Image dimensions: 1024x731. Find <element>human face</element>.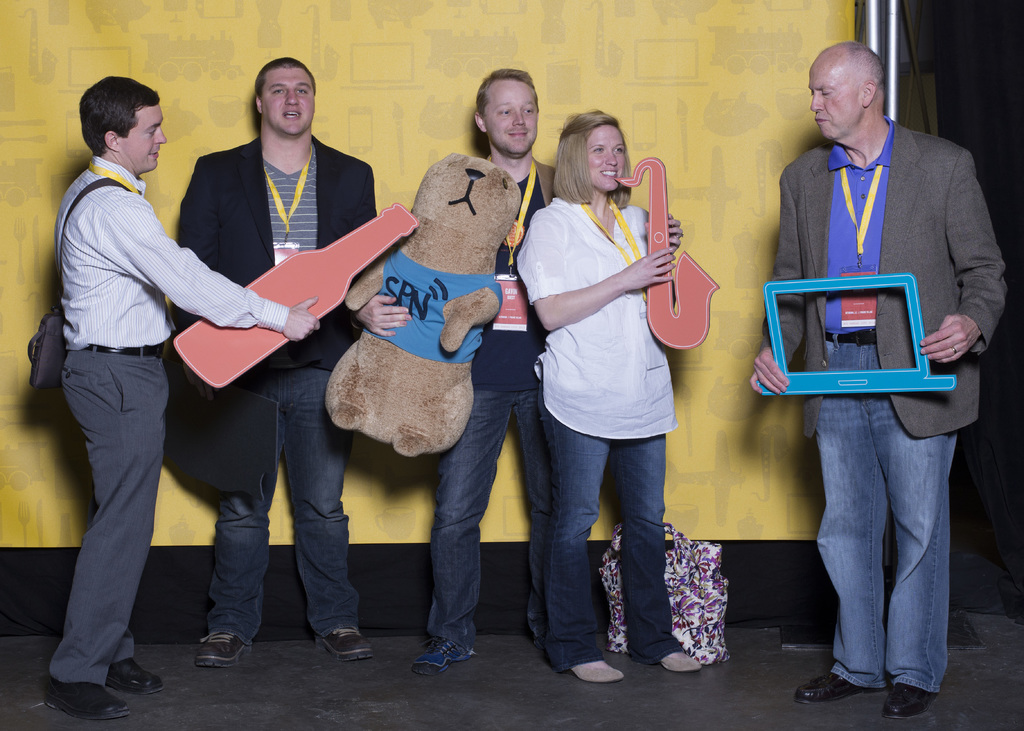
pyautogui.locateOnScreen(485, 76, 536, 155).
